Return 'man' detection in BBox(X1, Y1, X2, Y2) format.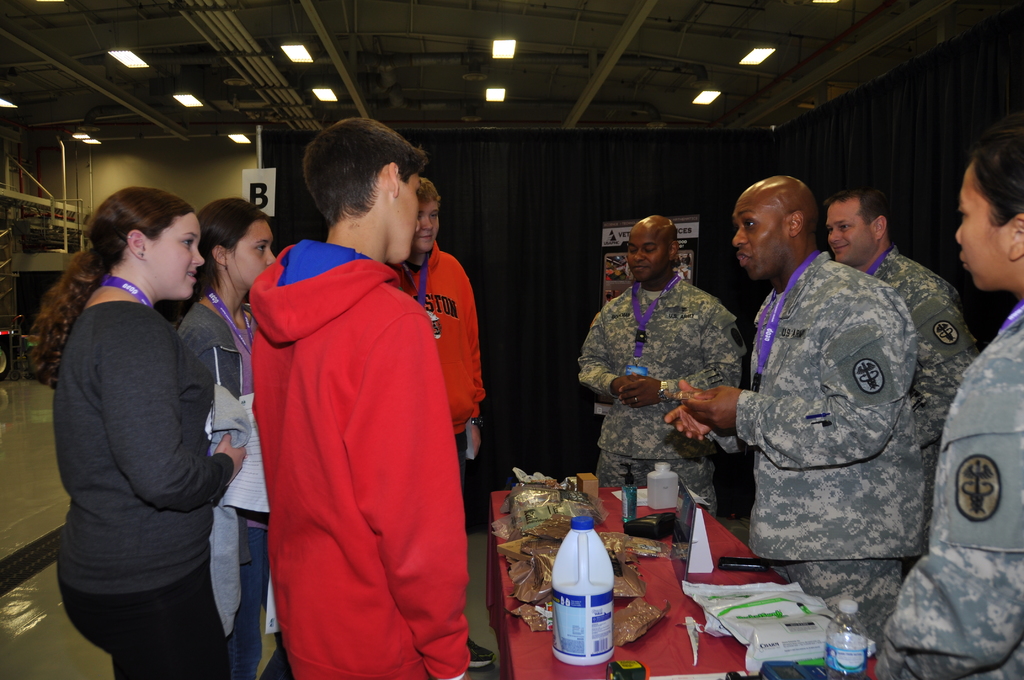
BBox(241, 115, 474, 679).
